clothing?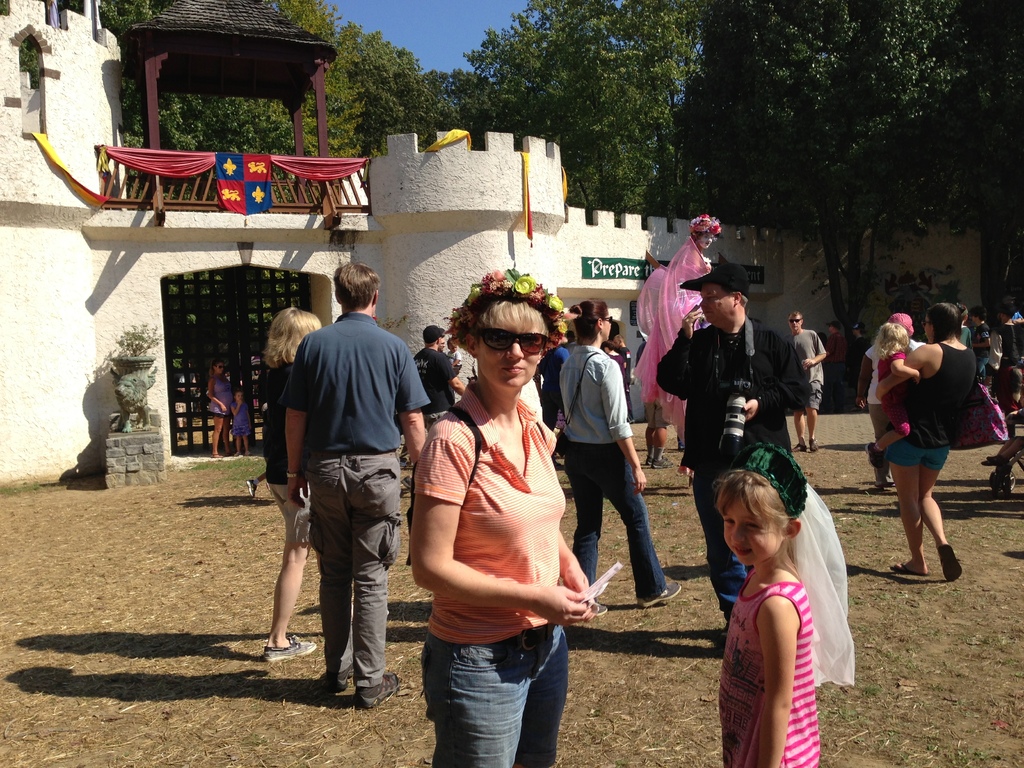
left=275, top=306, right=428, bottom=684
